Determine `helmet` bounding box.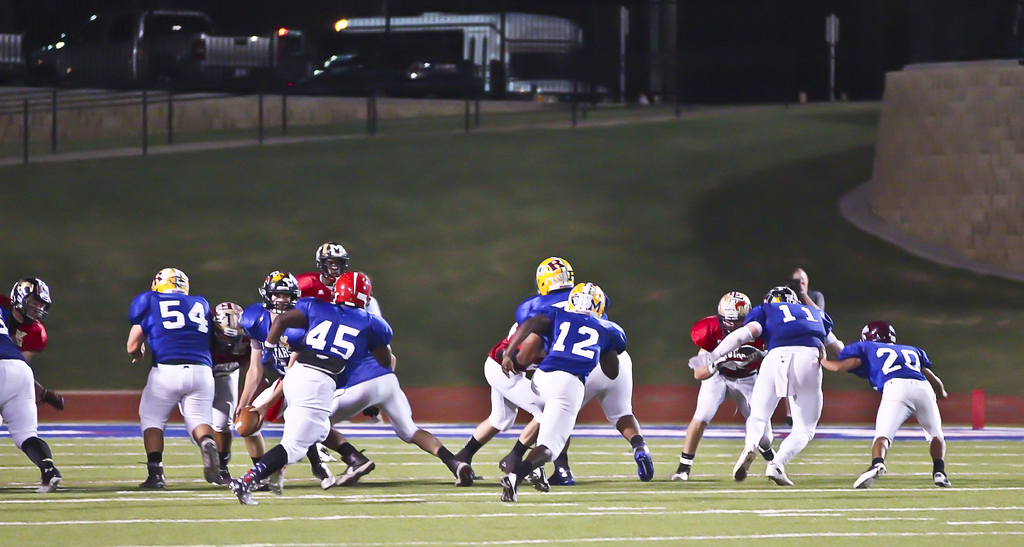
Determined: <bbox>765, 287, 801, 305</bbox>.
